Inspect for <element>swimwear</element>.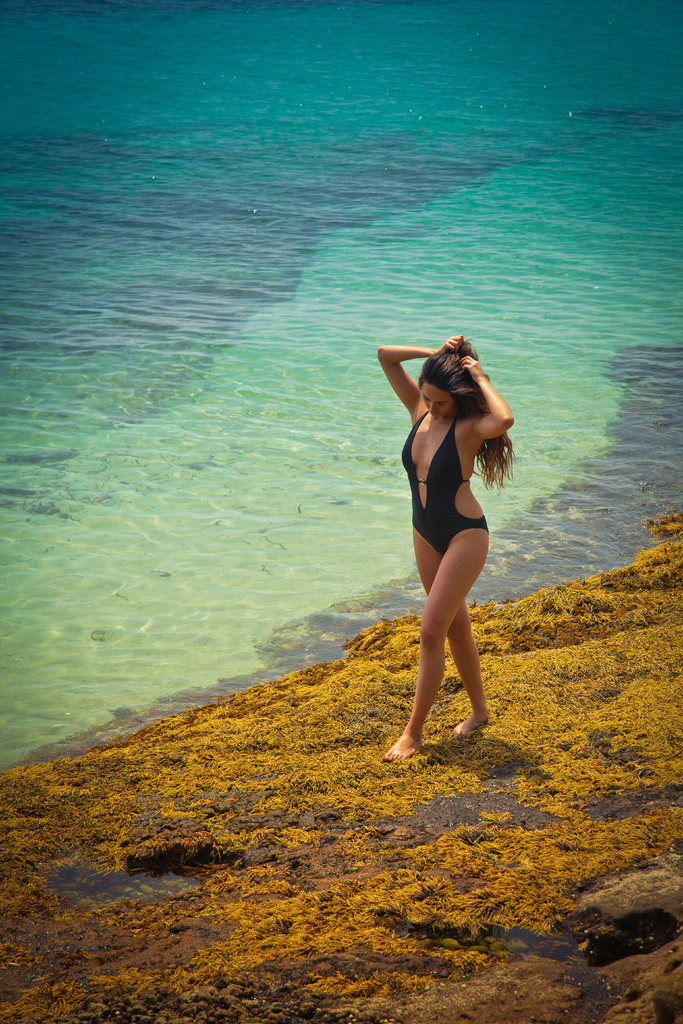
Inspection: bbox=[401, 406, 488, 553].
